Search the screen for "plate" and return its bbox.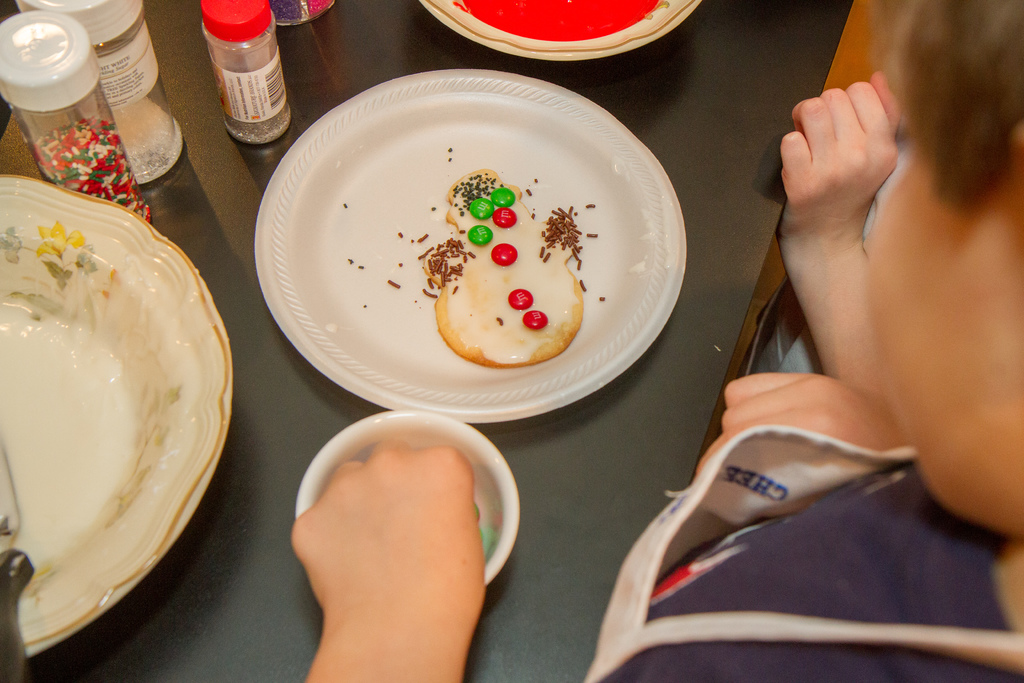
Found: (left=250, top=68, right=684, bottom=424).
